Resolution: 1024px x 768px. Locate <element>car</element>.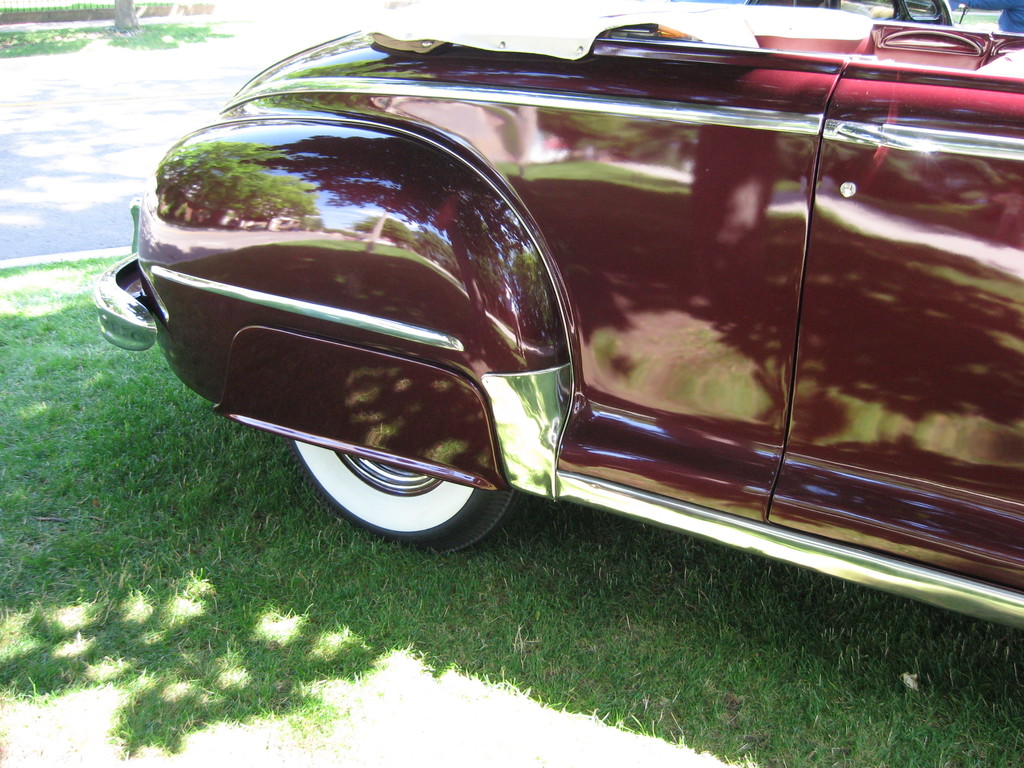
left=118, top=25, right=995, bottom=647.
